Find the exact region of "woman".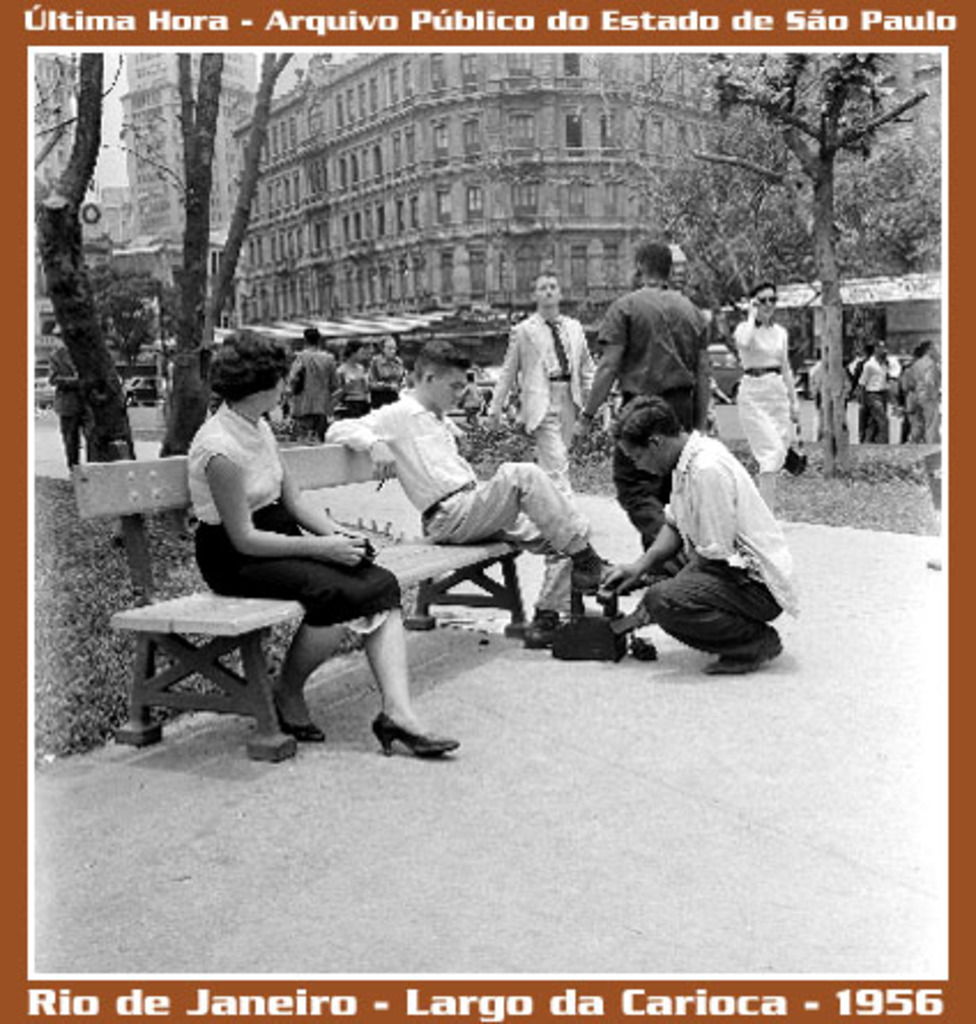
Exact region: select_region(189, 338, 490, 766).
